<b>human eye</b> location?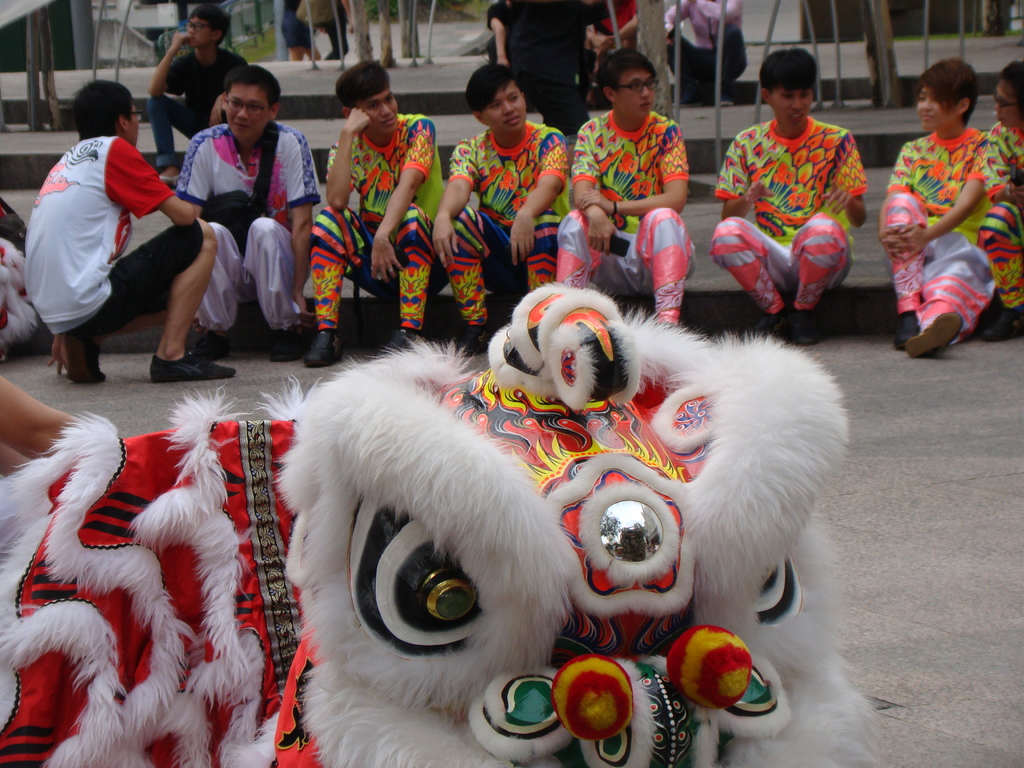
(364,99,380,111)
